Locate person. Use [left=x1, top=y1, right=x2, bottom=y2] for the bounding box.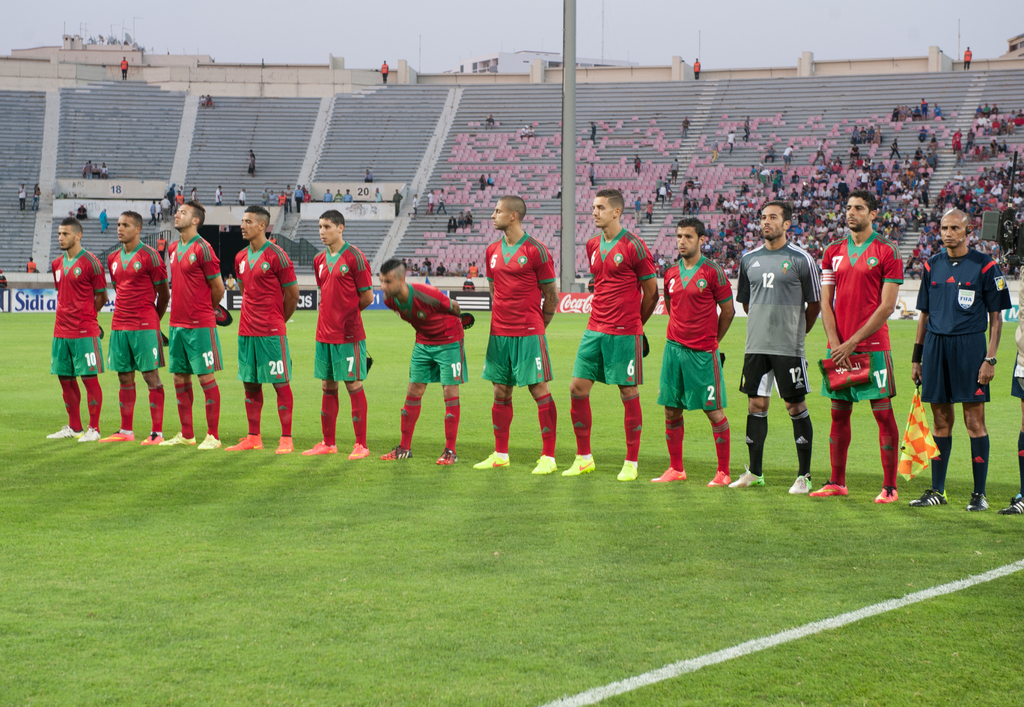
[left=749, top=210, right=830, bottom=502].
